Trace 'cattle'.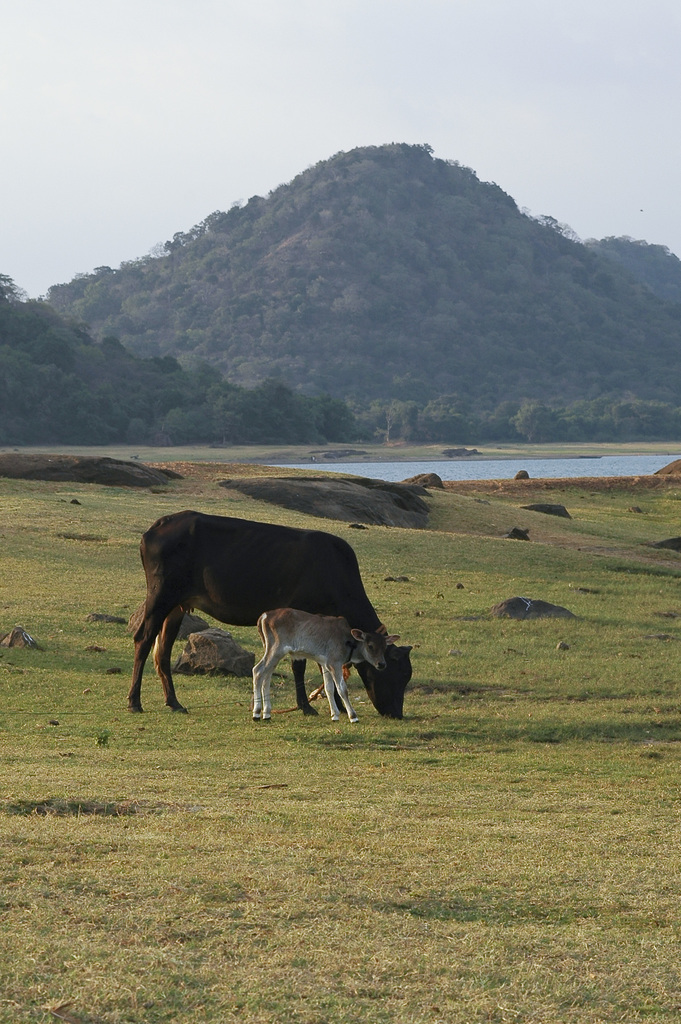
Traced to [left=251, top=609, right=399, bottom=724].
